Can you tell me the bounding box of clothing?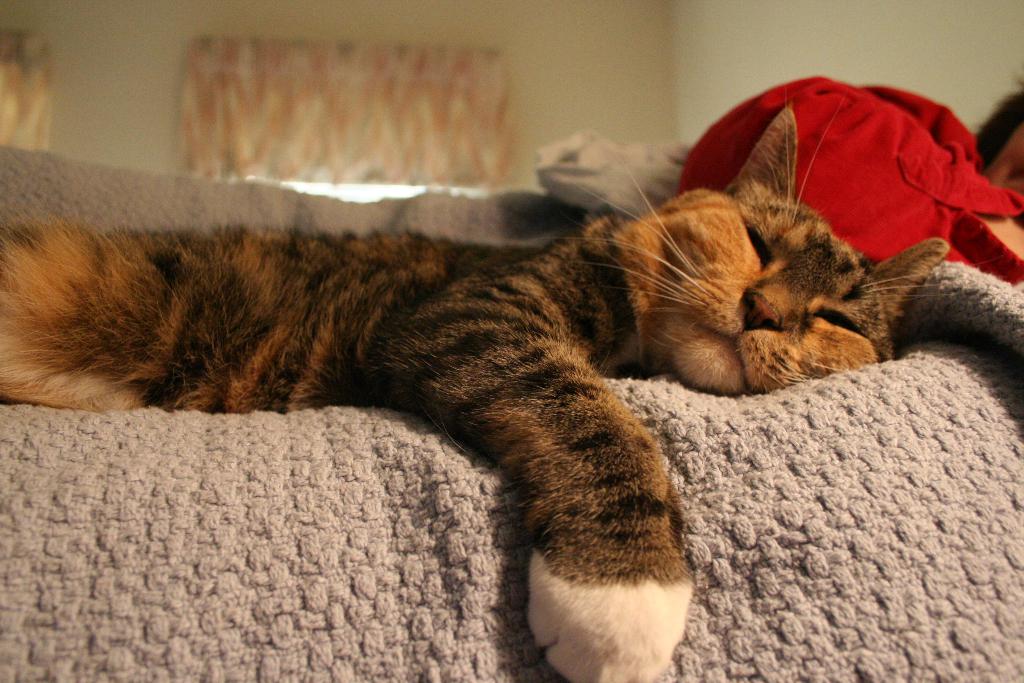
676, 73, 1023, 288.
